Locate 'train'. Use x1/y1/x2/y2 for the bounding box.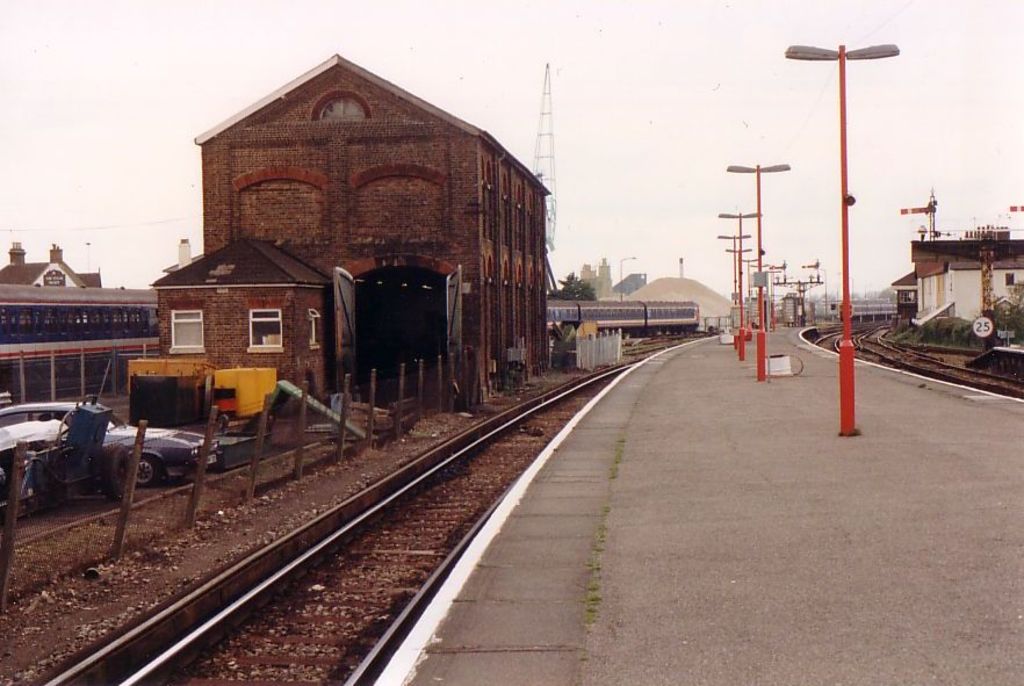
836/303/899/320.
